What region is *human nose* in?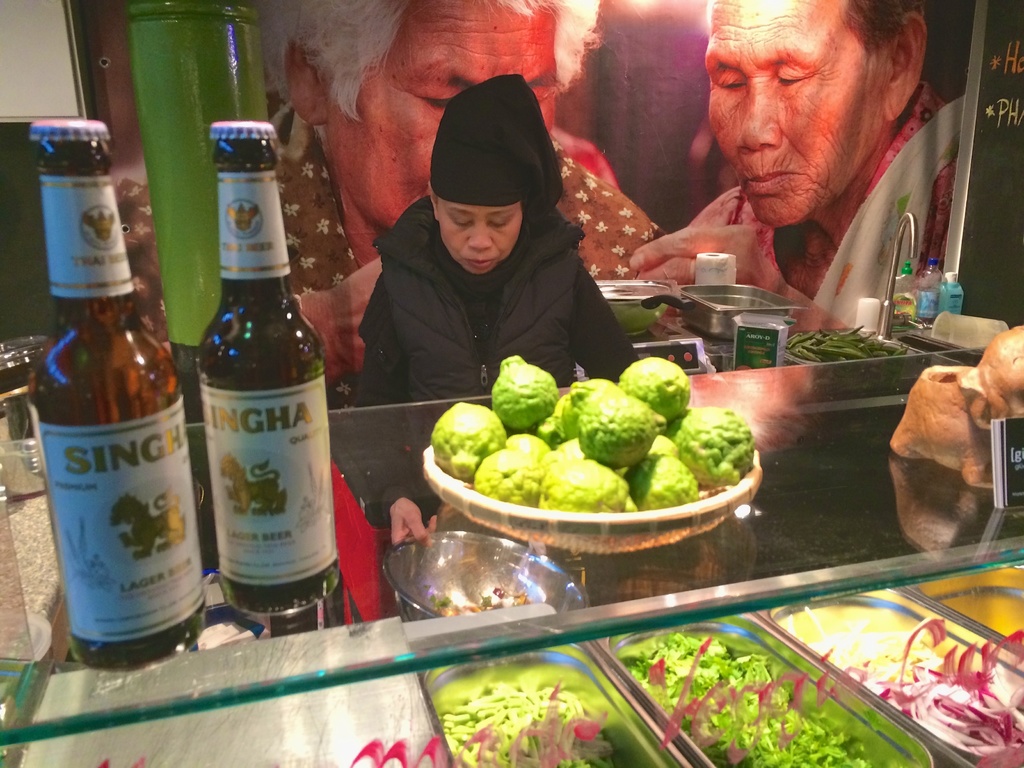
465/222/492/252.
